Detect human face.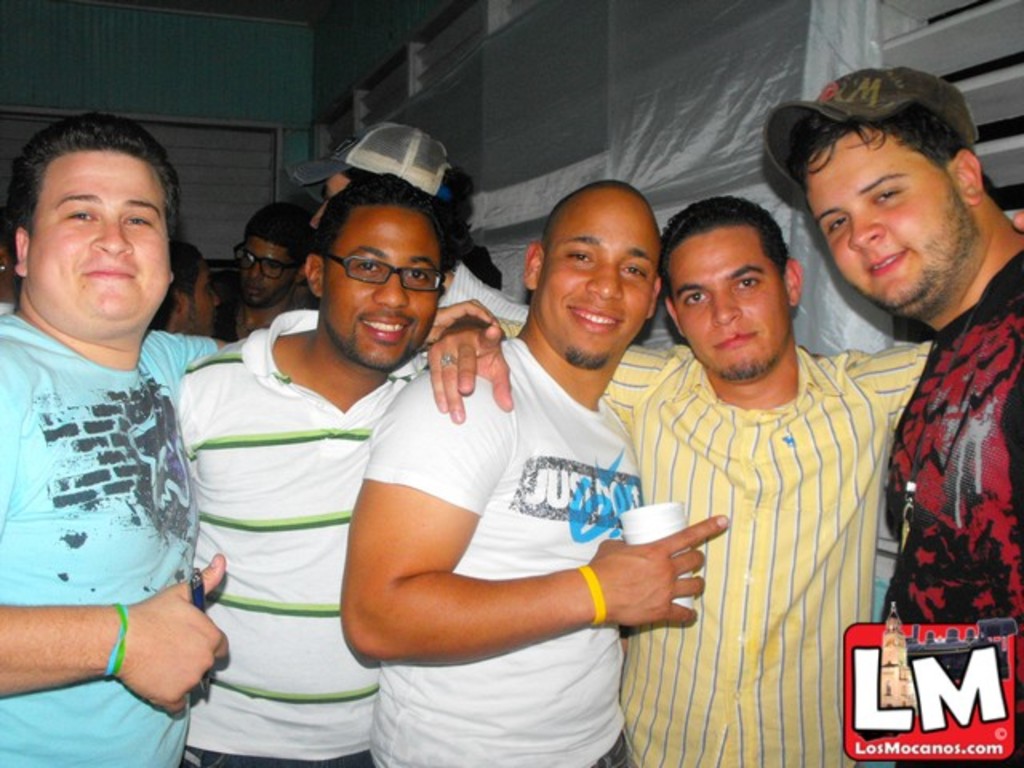
Detected at select_region(669, 232, 787, 381).
